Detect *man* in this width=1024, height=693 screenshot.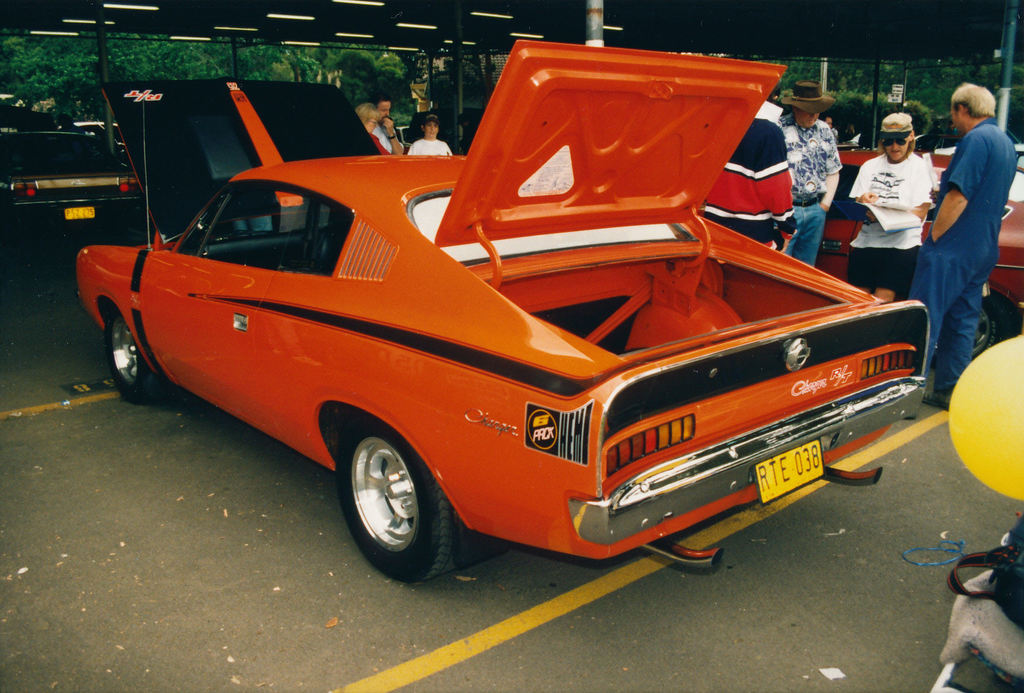
Detection: box=[909, 83, 1018, 405].
